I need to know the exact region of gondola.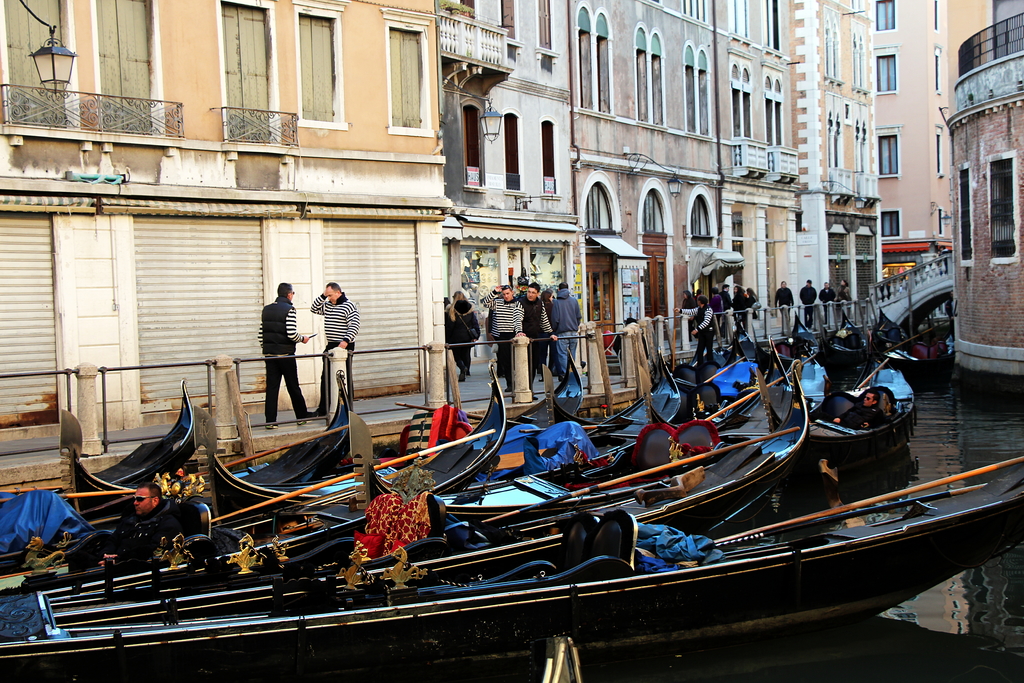
Region: (left=756, top=347, right=912, bottom=470).
